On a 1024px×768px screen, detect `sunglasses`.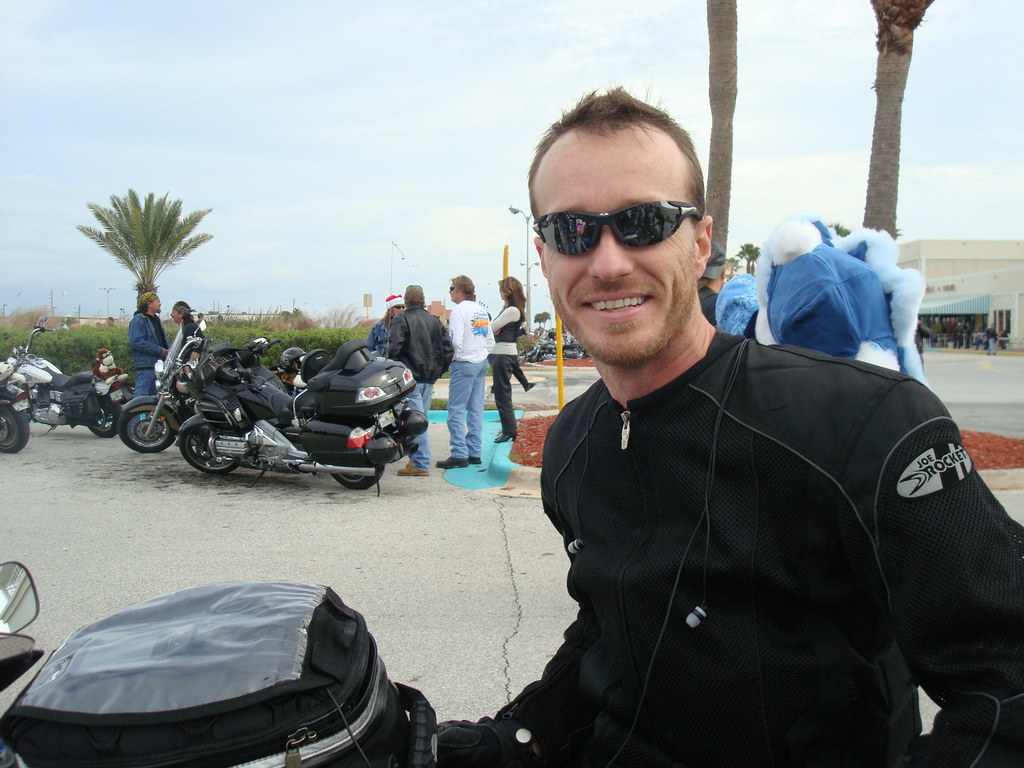
box=[531, 195, 703, 263].
